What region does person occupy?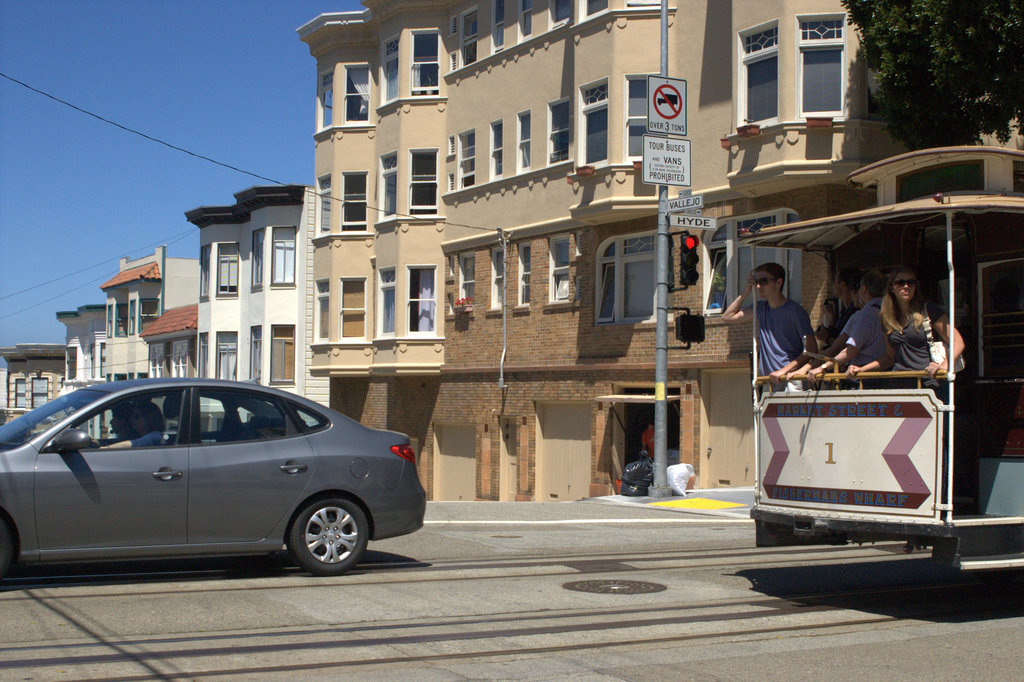
(left=849, top=289, right=950, bottom=387).
